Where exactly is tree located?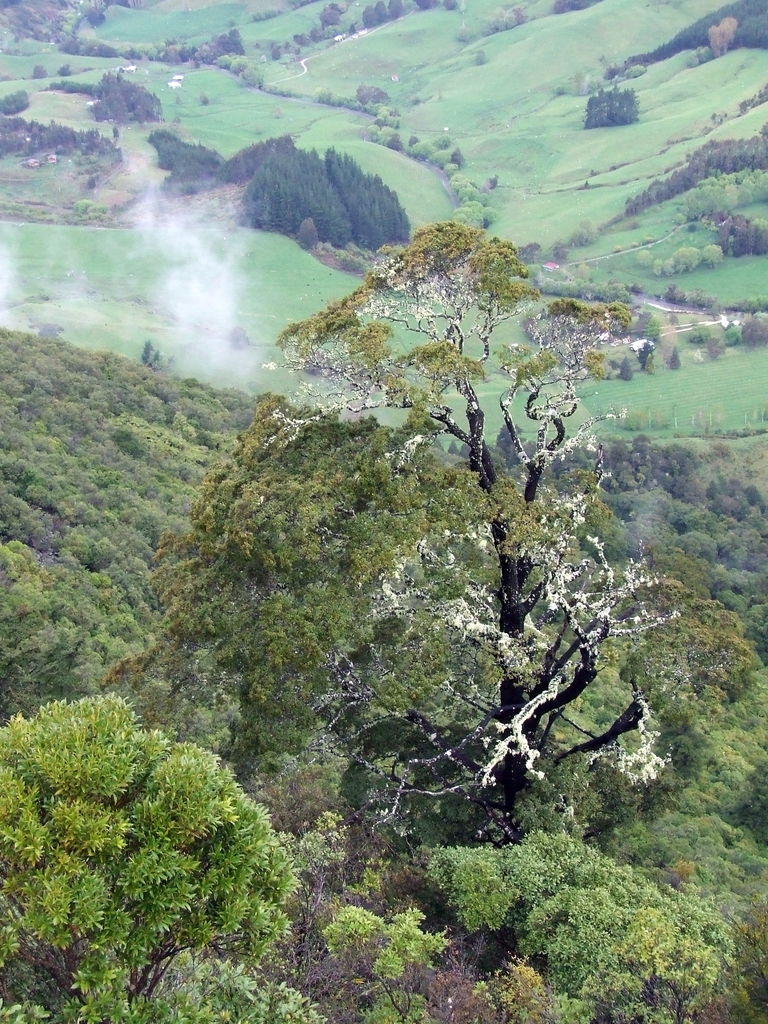
Its bounding box is (125, 148, 716, 871).
